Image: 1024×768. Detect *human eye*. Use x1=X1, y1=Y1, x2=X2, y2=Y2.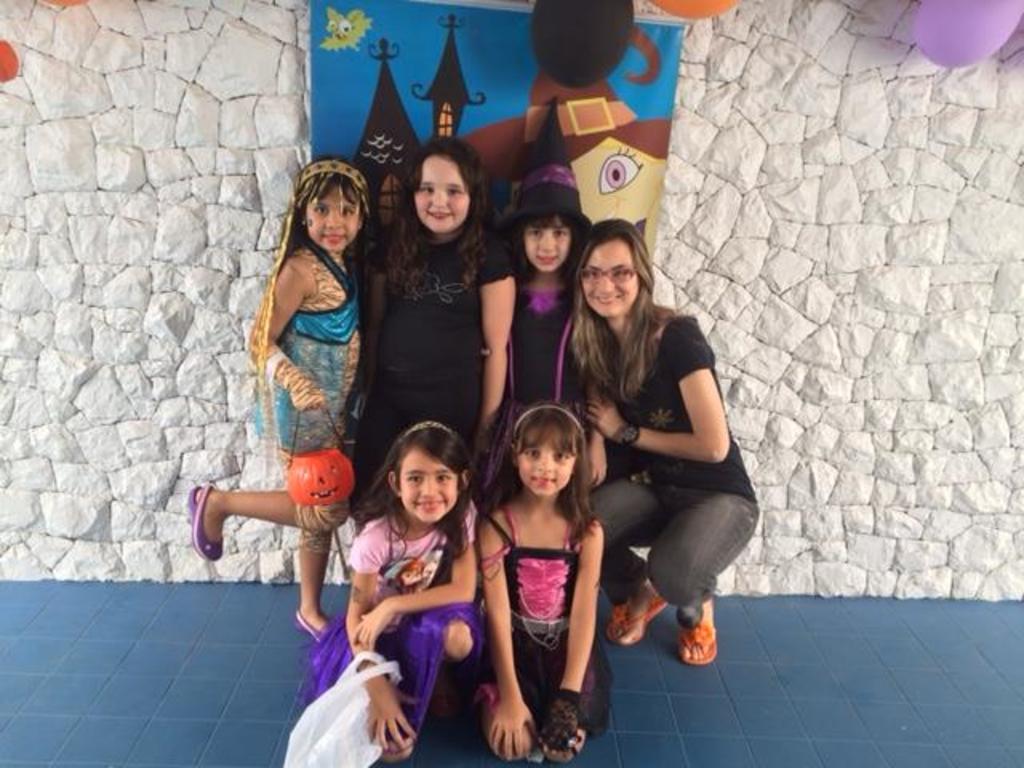
x1=613, y1=267, x2=634, y2=280.
